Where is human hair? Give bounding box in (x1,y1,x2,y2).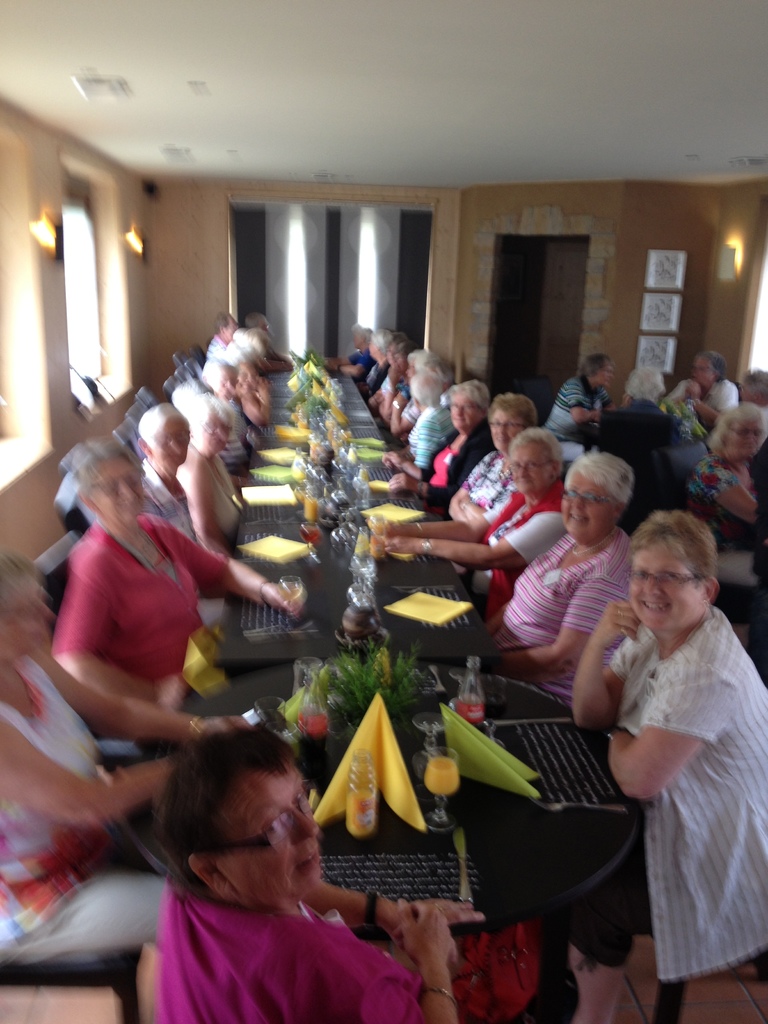
(489,391,538,424).
